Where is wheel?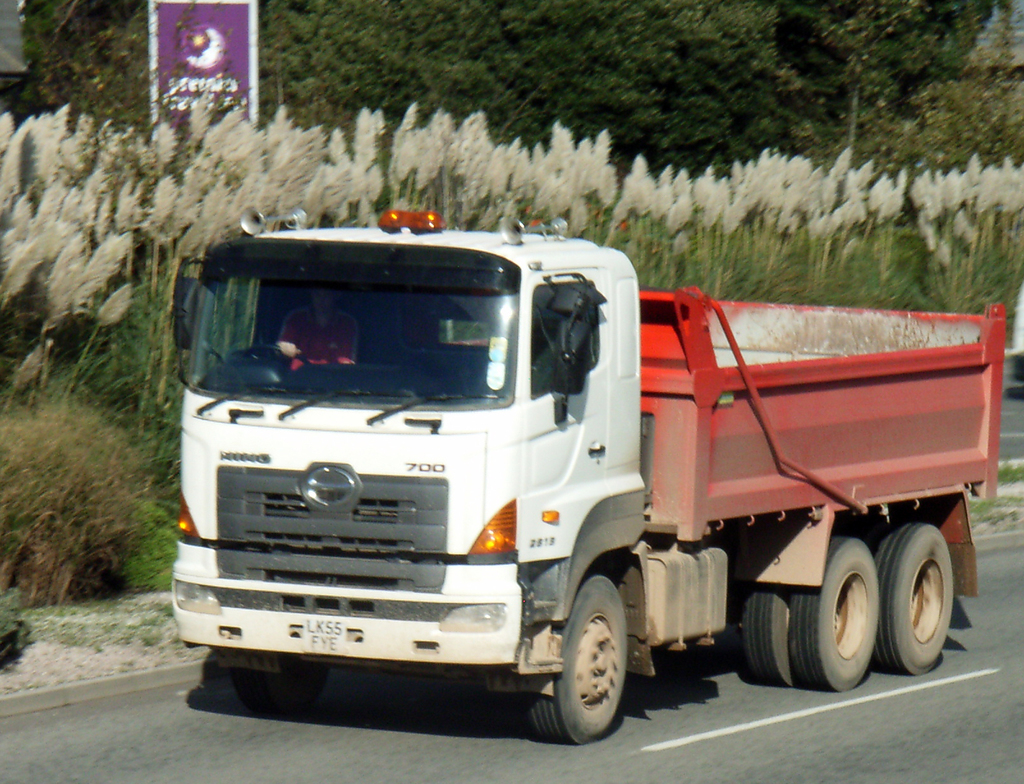
BBox(236, 344, 310, 365).
